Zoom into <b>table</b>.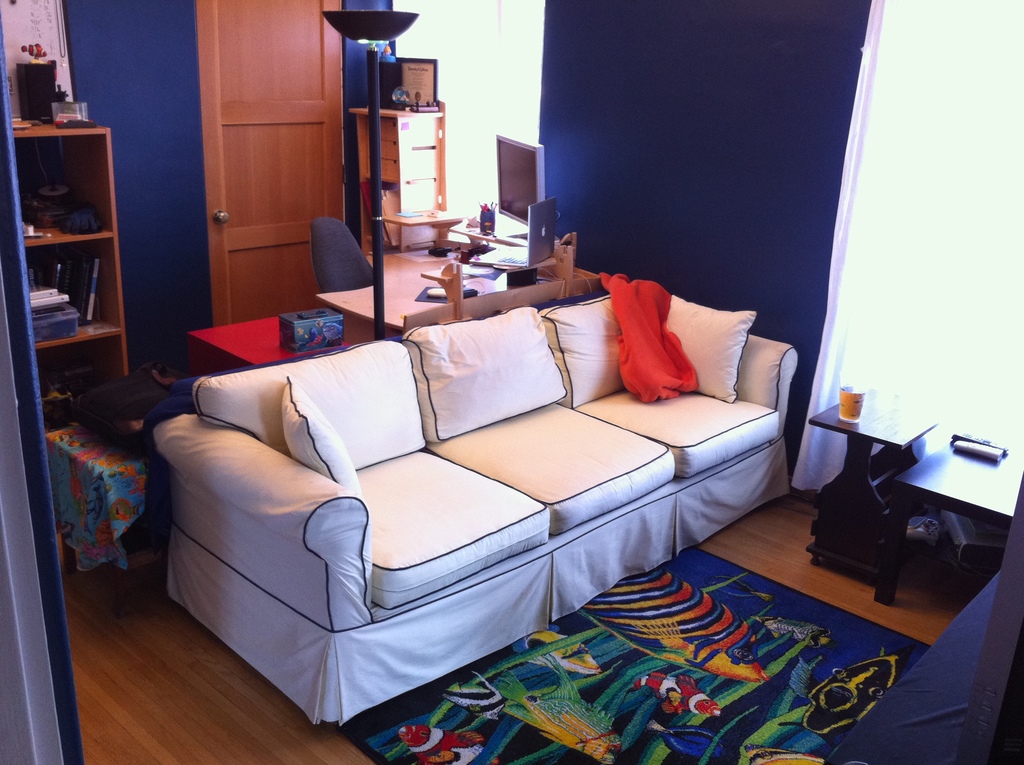
Zoom target: bbox=(876, 445, 1017, 600).
